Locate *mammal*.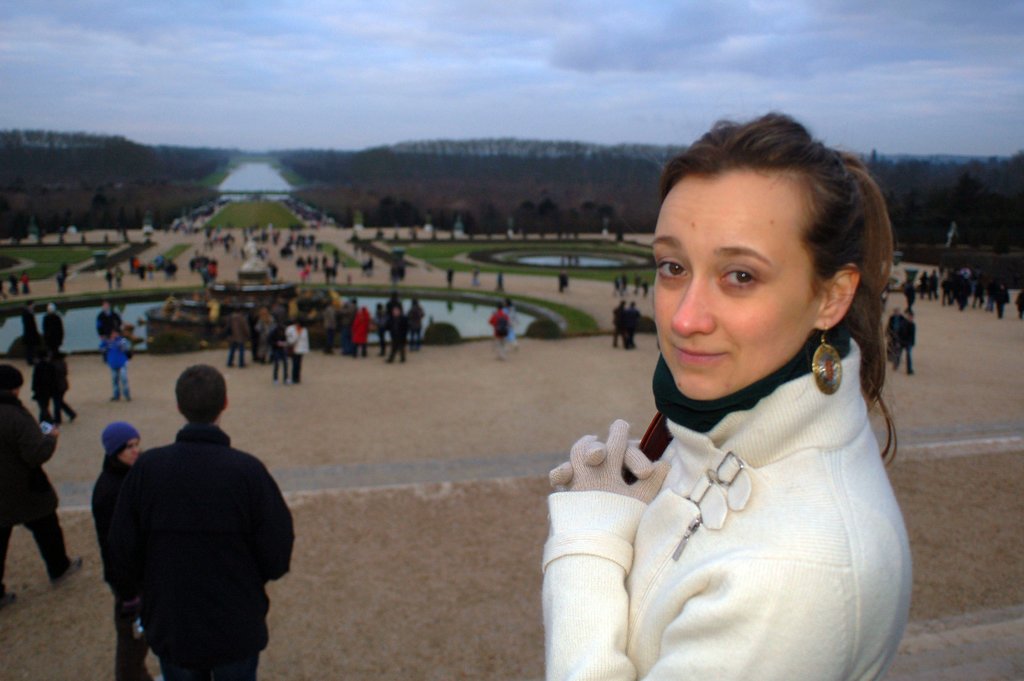
Bounding box: box=[614, 278, 620, 298].
